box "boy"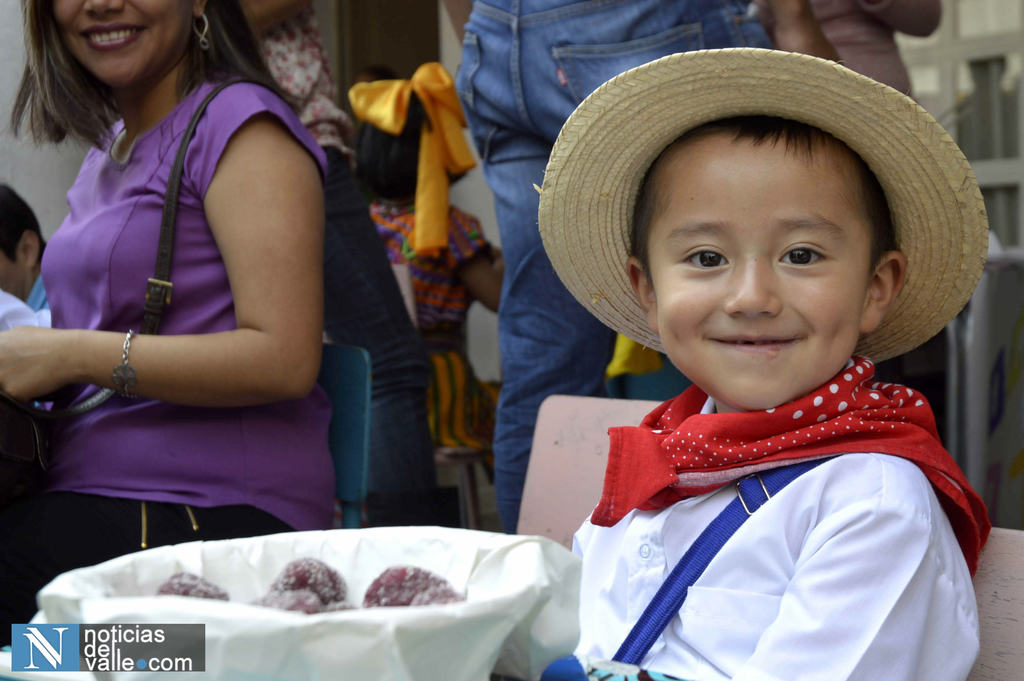
(433, 55, 973, 619)
